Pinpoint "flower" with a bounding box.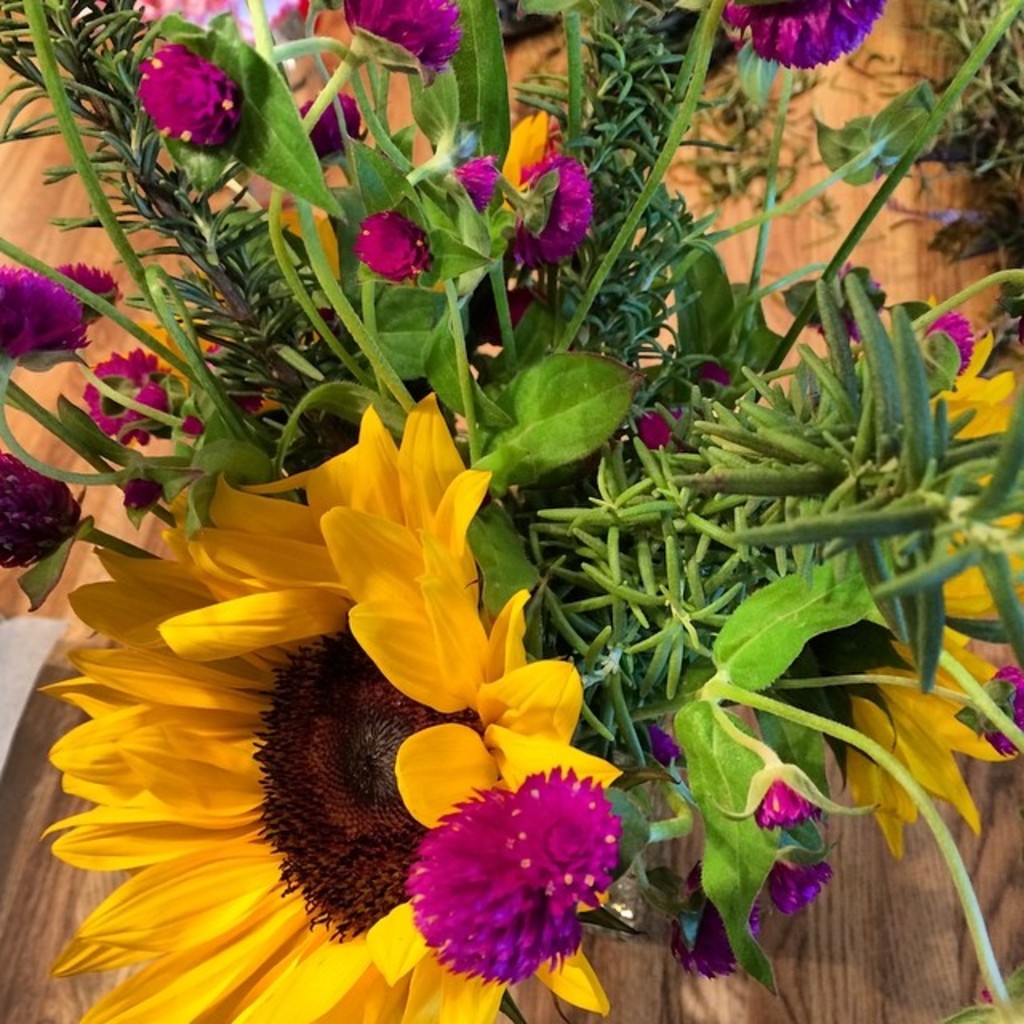
box(0, 262, 77, 362).
